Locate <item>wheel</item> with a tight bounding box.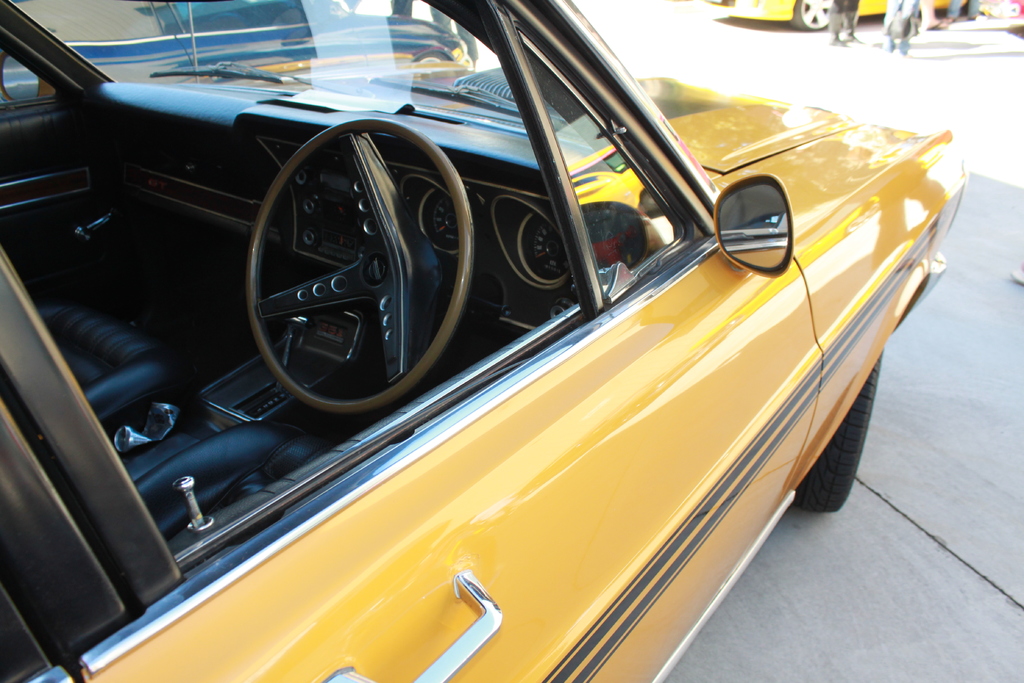
region(232, 90, 472, 418).
